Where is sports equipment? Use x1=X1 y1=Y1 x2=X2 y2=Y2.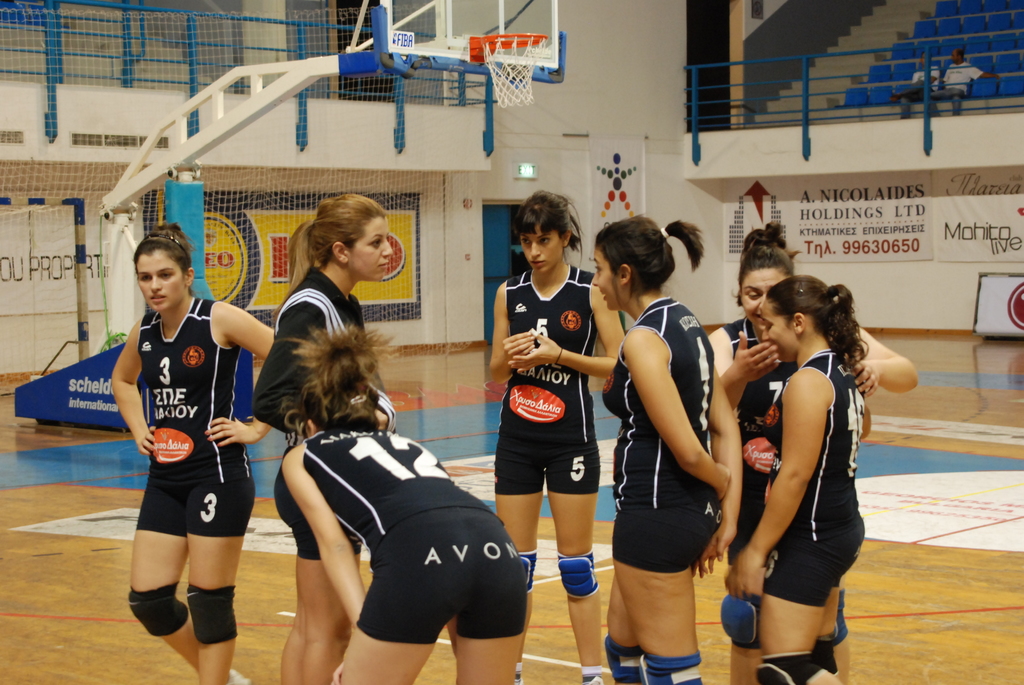
x1=811 y1=634 x2=840 y2=676.
